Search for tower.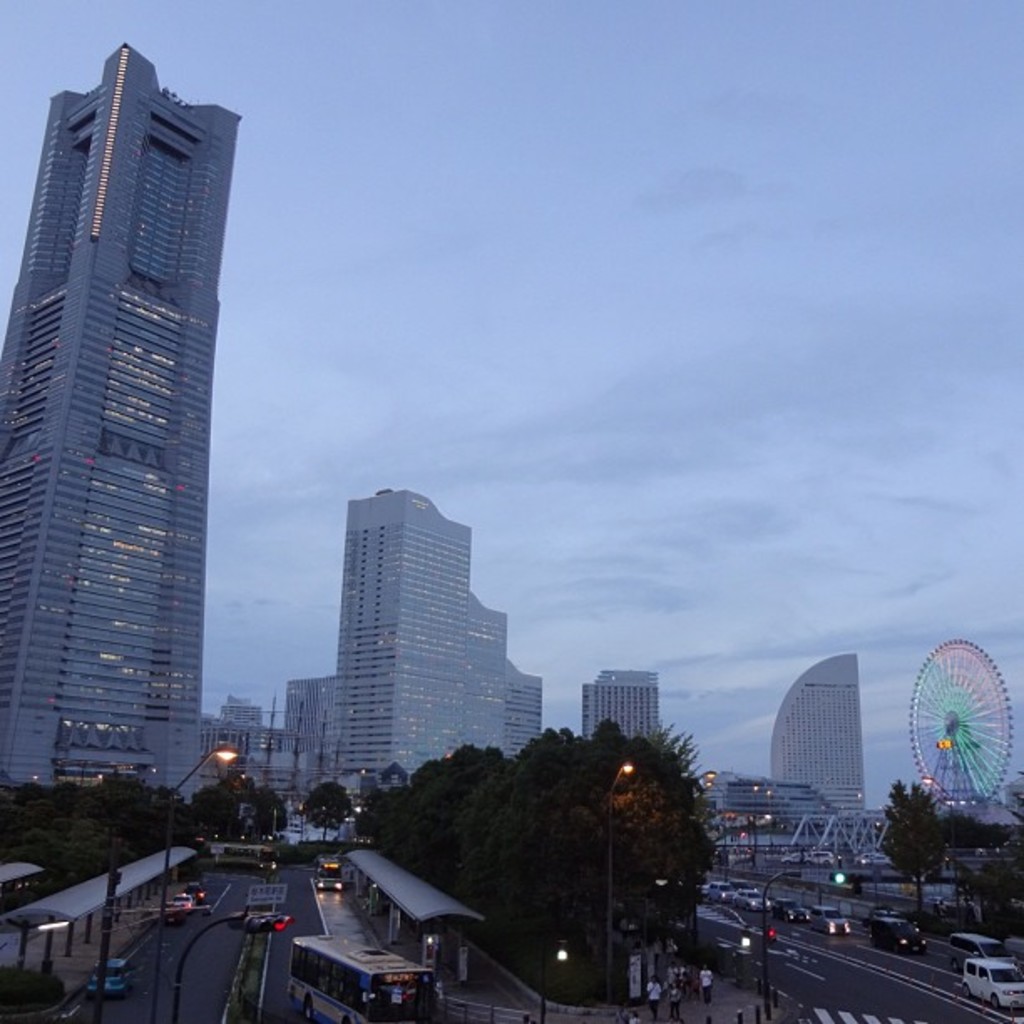
Found at BBox(770, 664, 872, 848).
